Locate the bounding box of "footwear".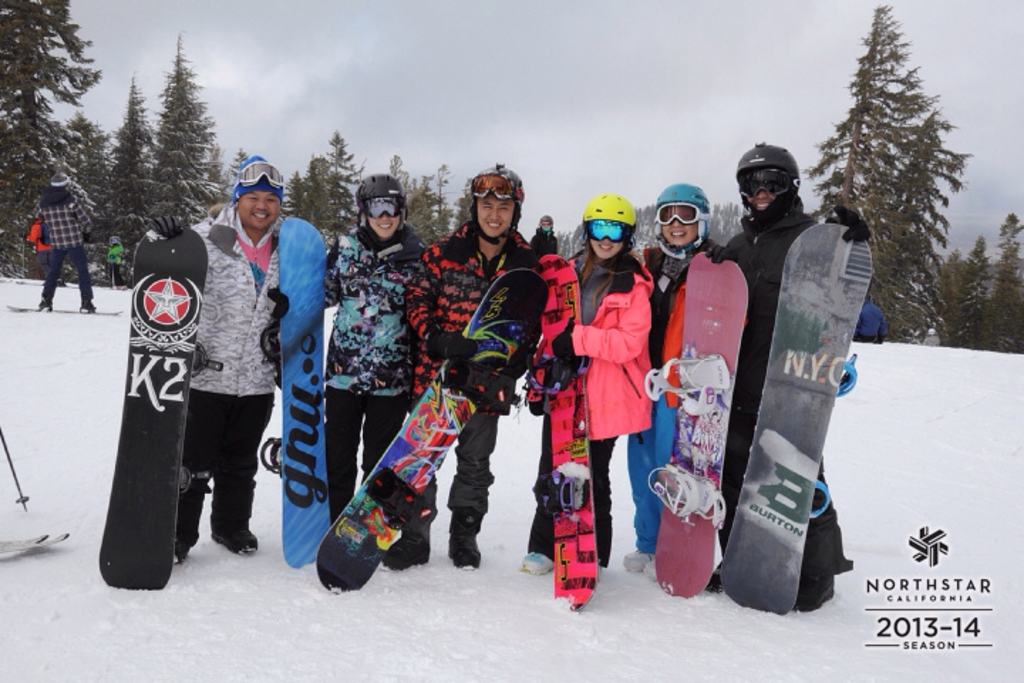
Bounding box: {"left": 169, "top": 526, "right": 198, "bottom": 566}.
